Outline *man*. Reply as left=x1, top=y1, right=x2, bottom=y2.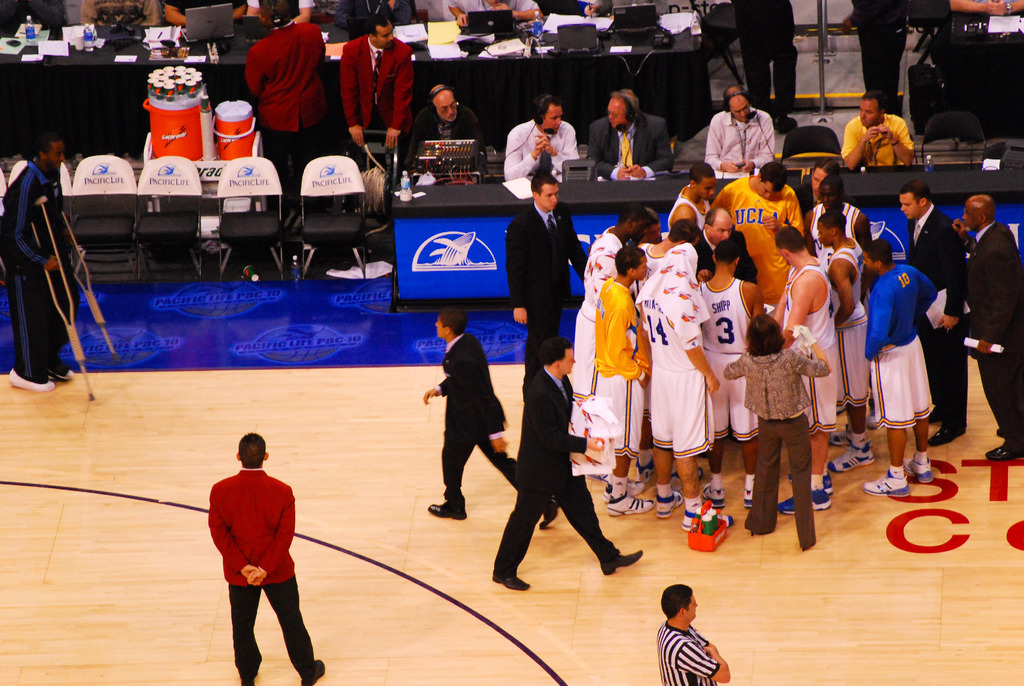
left=483, top=339, right=648, bottom=584.
